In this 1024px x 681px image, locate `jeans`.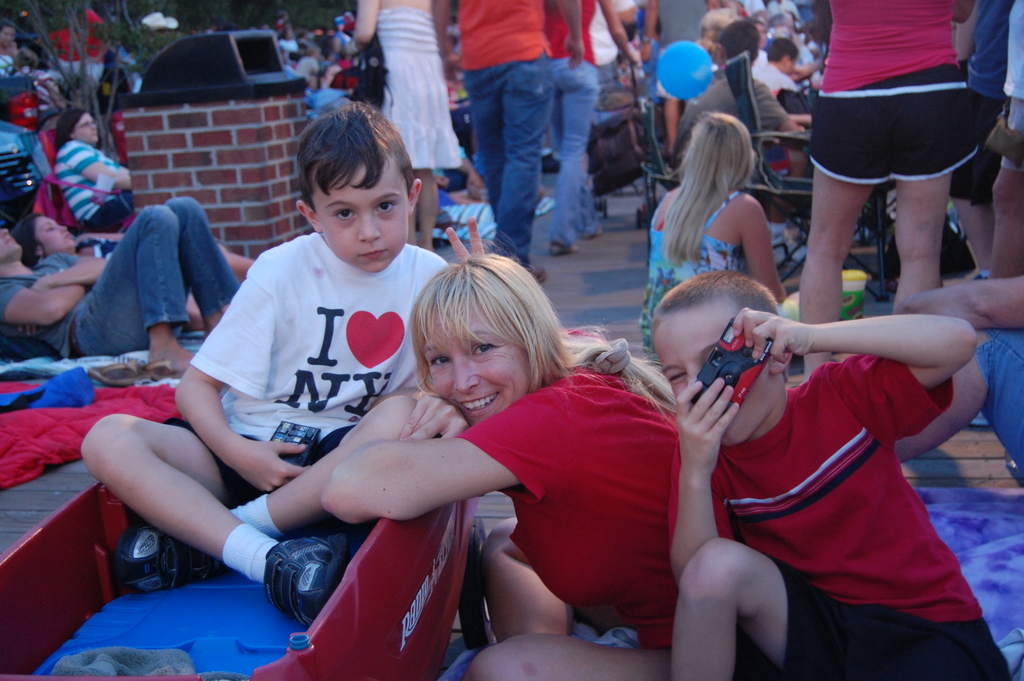
Bounding box: (562, 57, 599, 246).
